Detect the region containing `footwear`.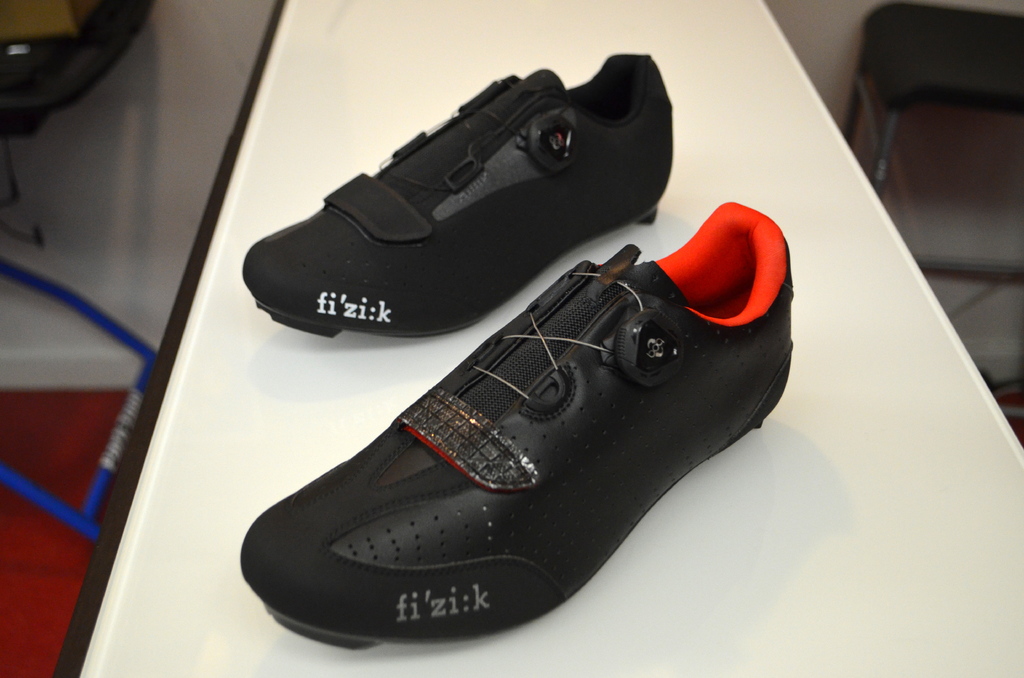
x1=237, y1=163, x2=772, y2=637.
